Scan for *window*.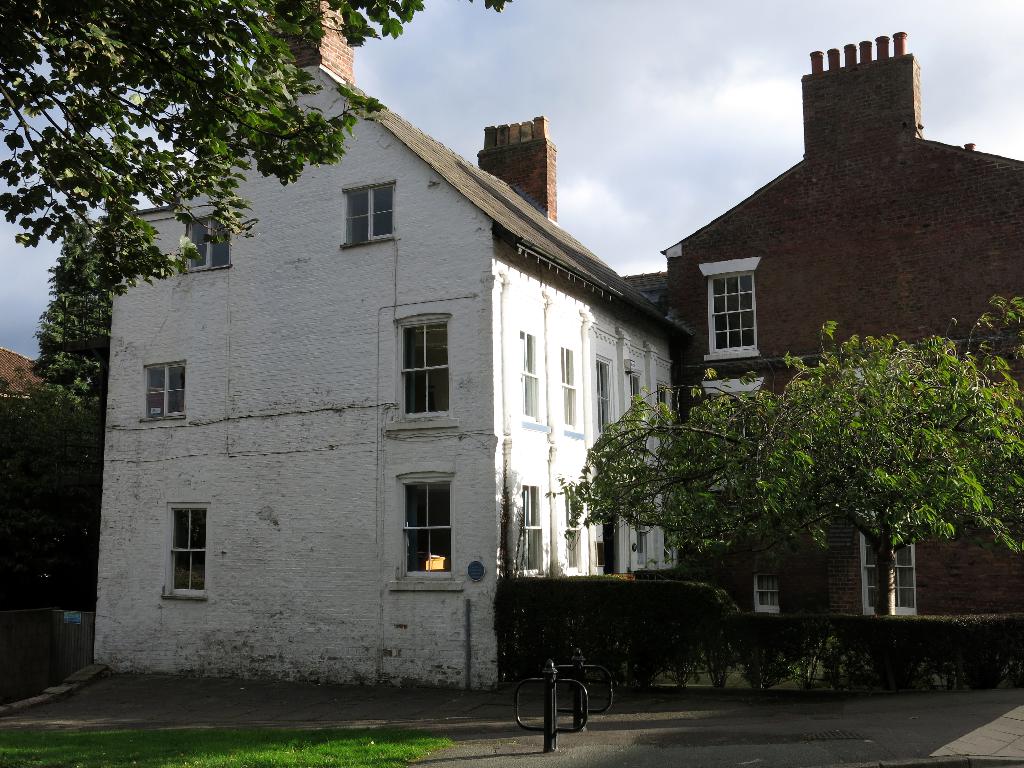
Scan result: (left=144, top=357, right=189, bottom=418).
